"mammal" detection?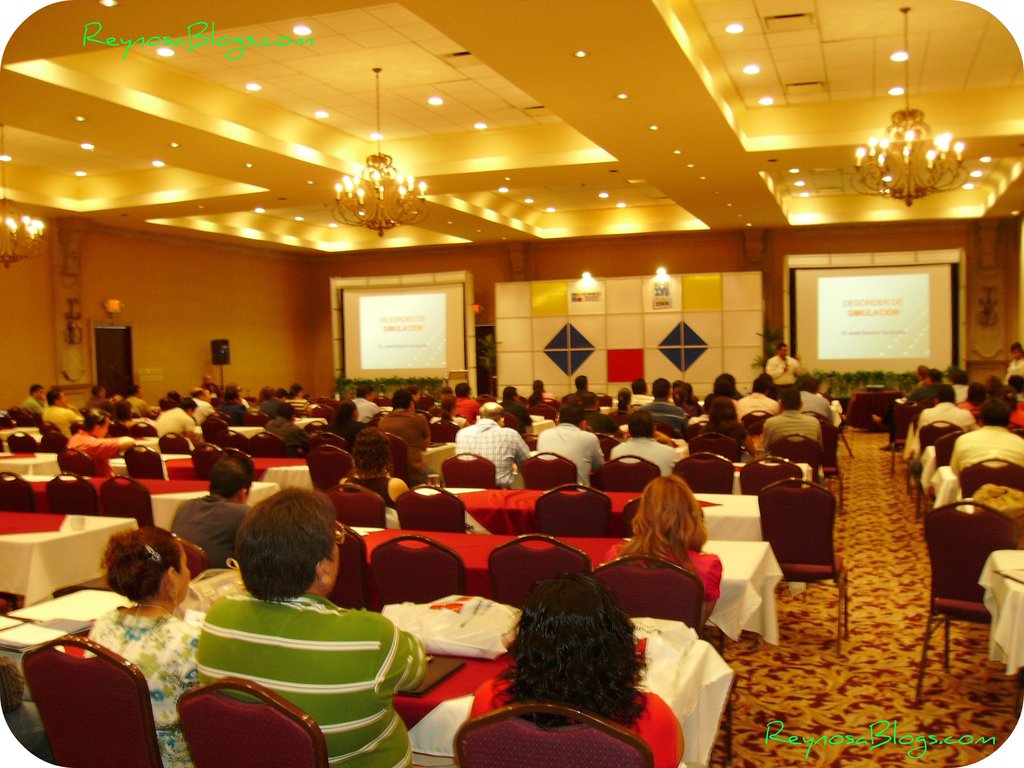
563, 375, 600, 410
